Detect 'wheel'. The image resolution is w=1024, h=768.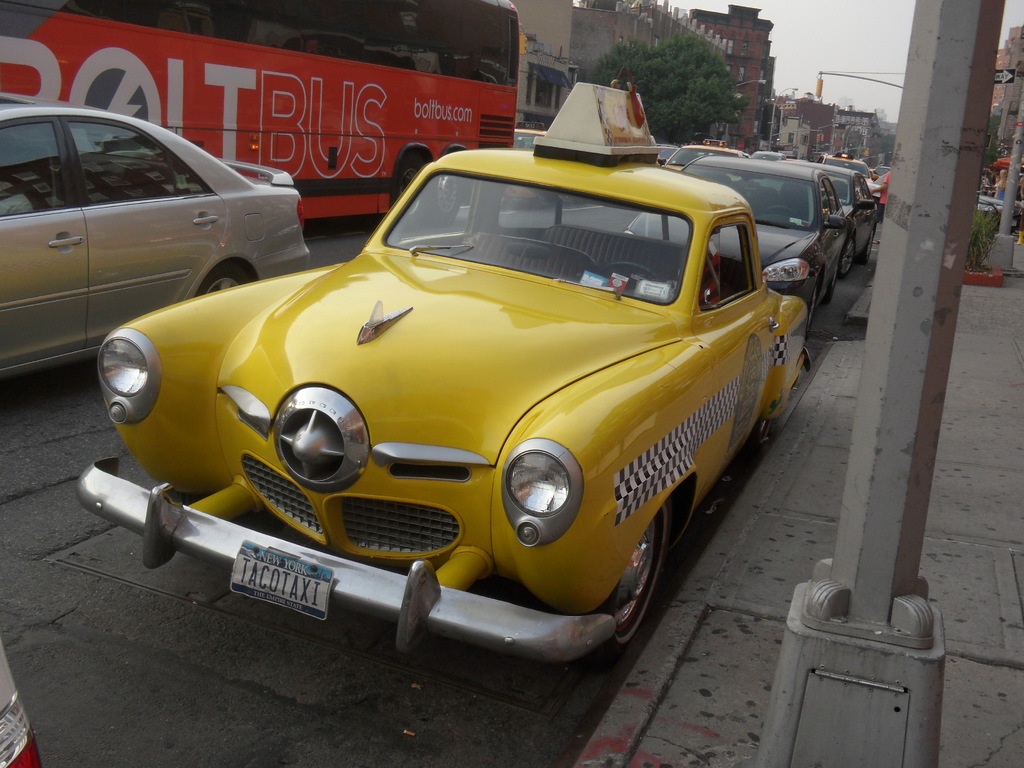
<region>171, 250, 254, 307</region>.
